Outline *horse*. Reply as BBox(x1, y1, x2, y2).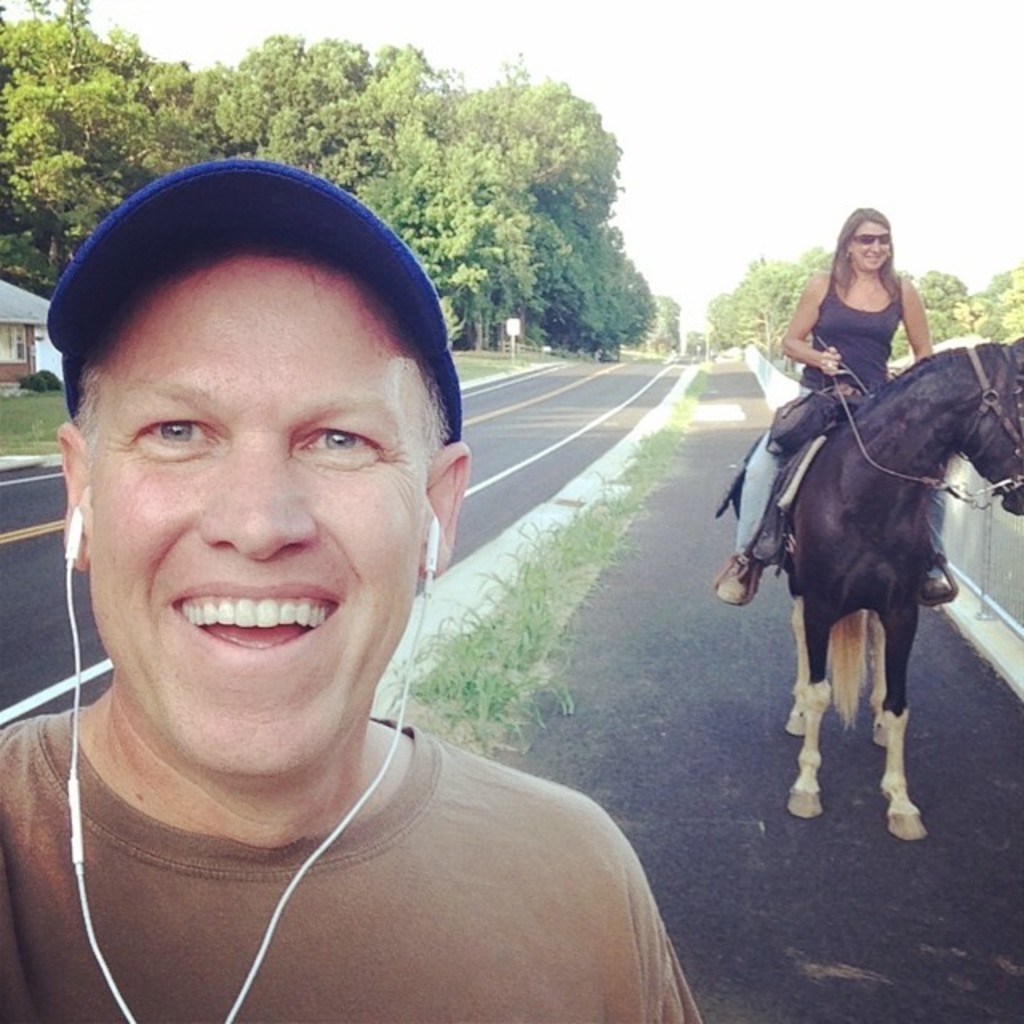
BBox(731, 339, 1022, 848).
